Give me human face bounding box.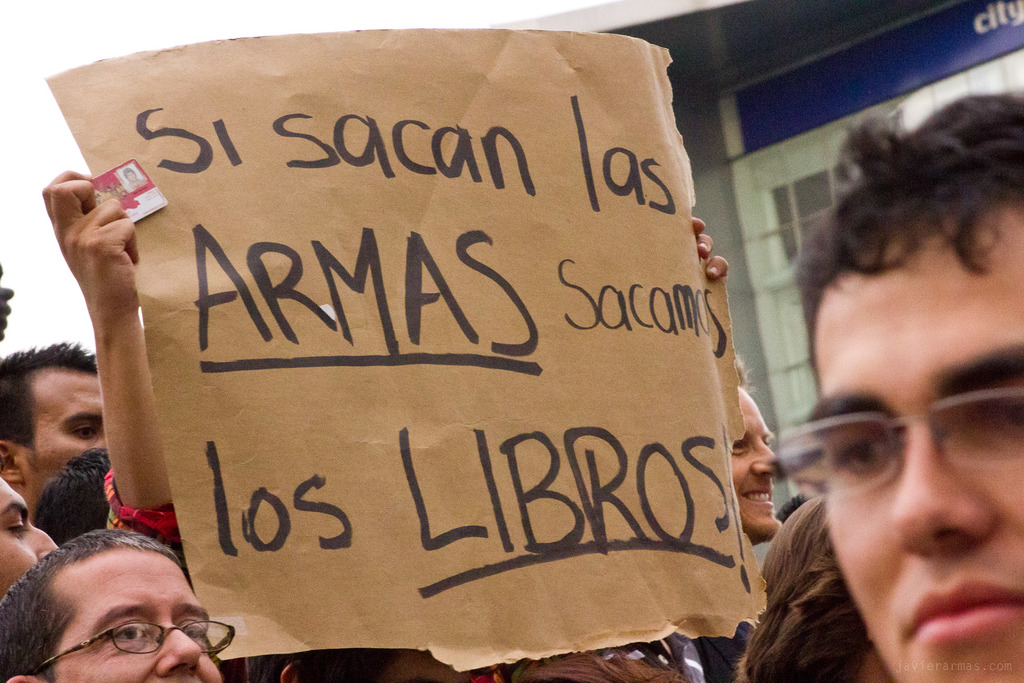
<region>20, 371, 105, 514</region>.
